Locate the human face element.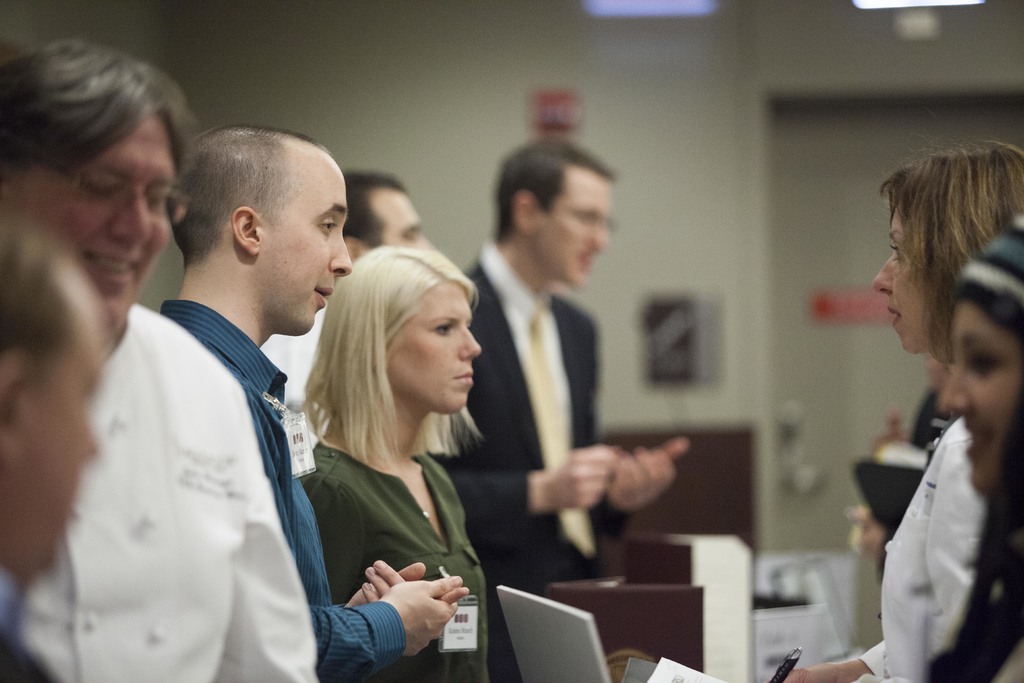
Element bbox: x1=387, y1=279, x2=478, y2=416.
